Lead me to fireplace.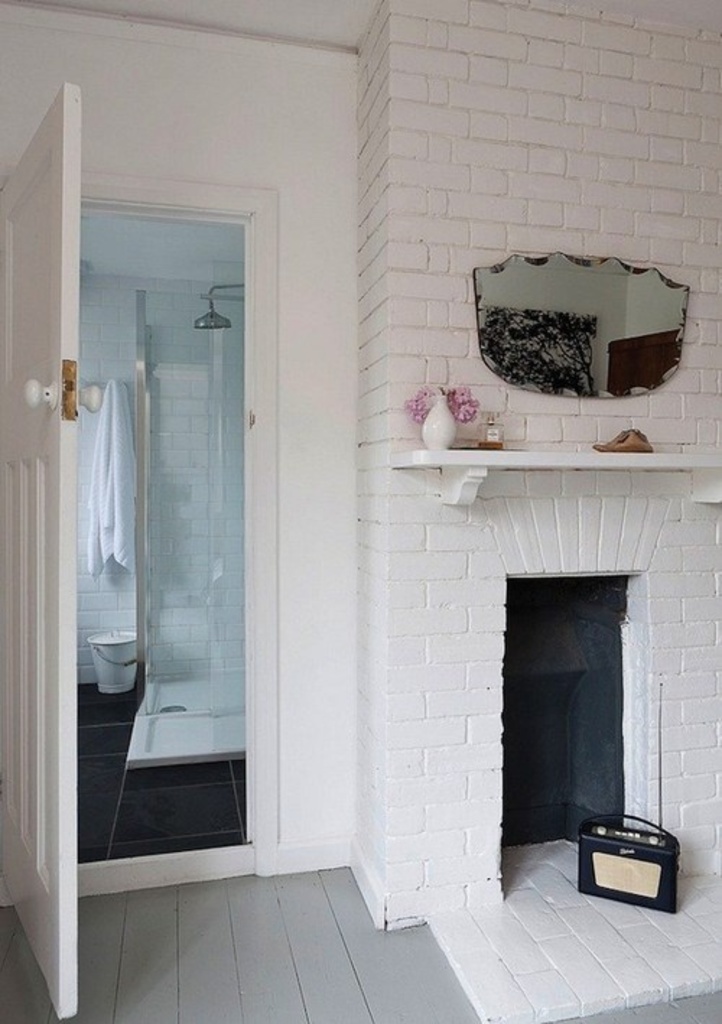
Lead to box=[505, 573, 663, 900].
